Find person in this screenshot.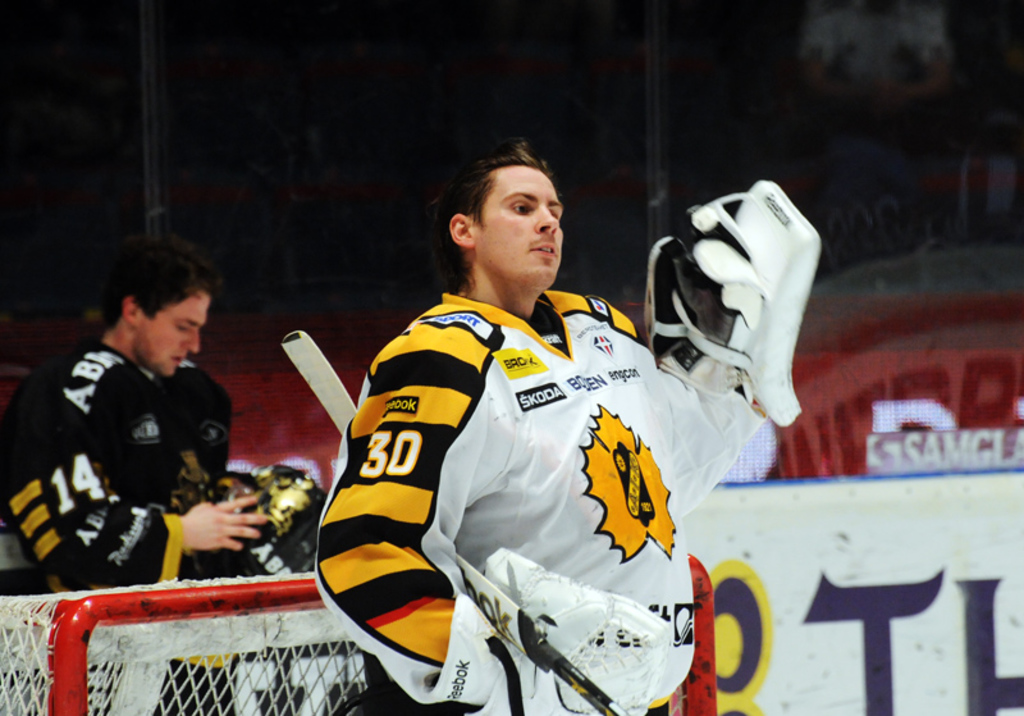
The bounding box for person is Rect(134, 336, 242, 470).
